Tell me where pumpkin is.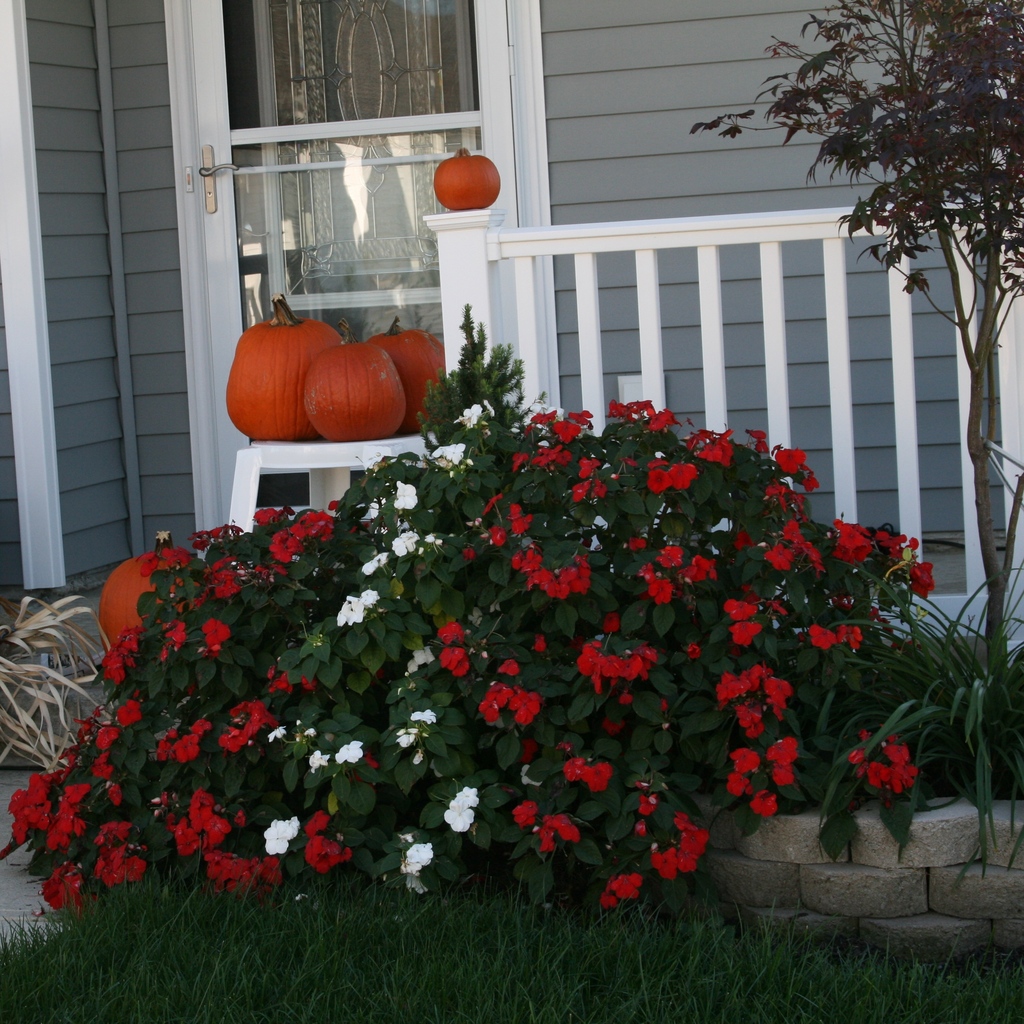
pumpkin is at crop(299, 348, 402, 435).
